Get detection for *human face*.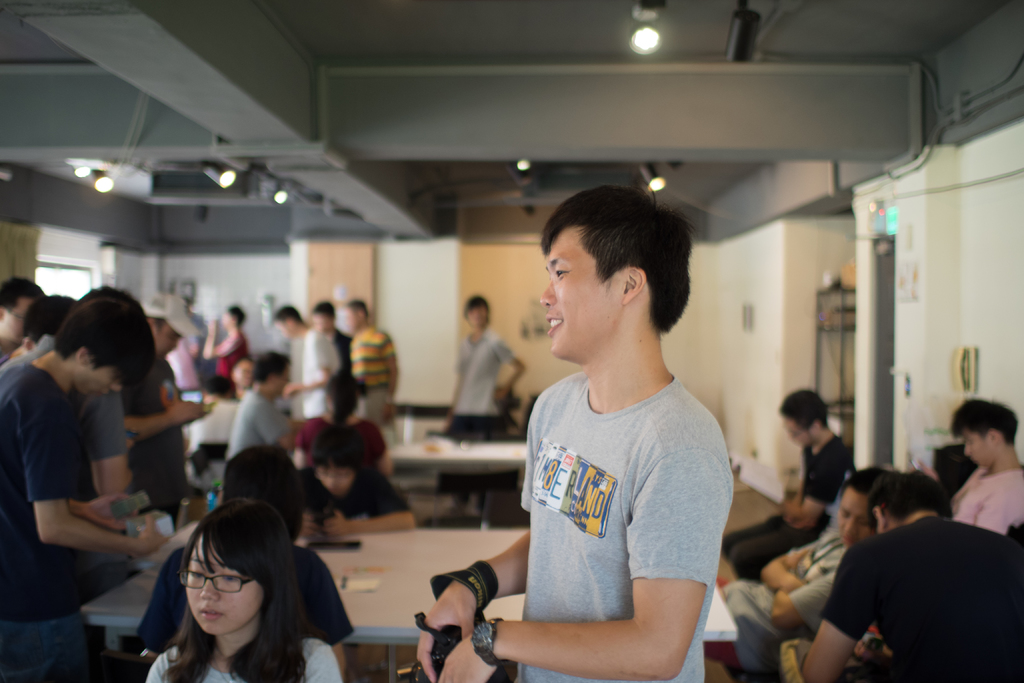
Detection: [left=836, top=490, right=868, bottom=548].
